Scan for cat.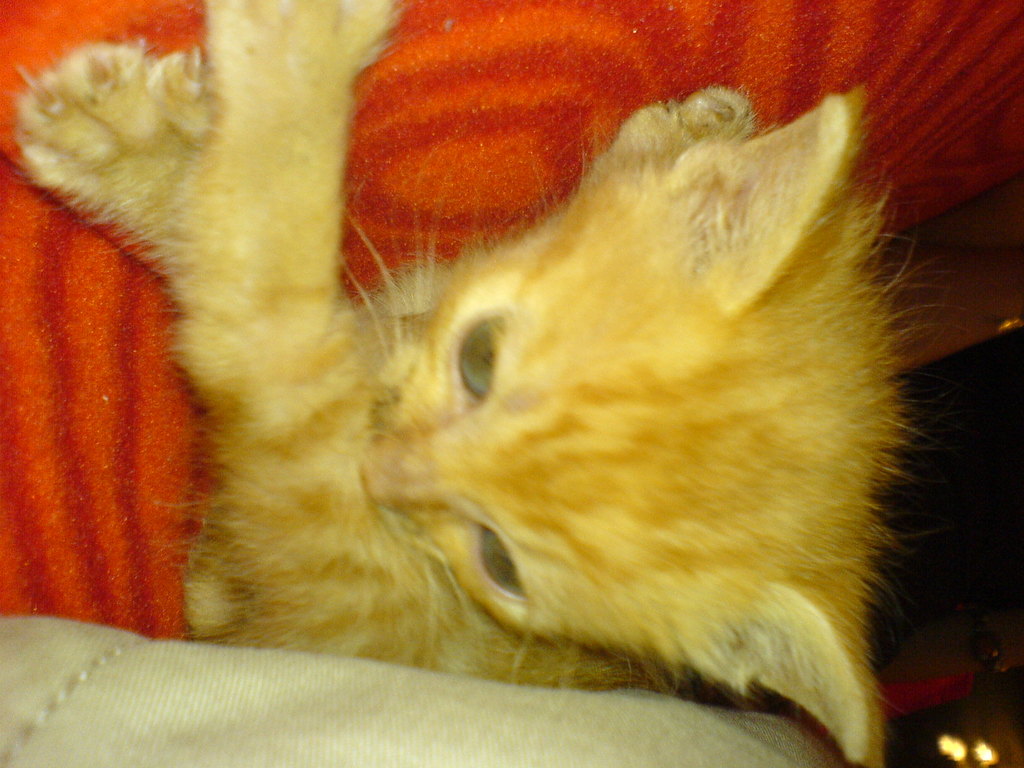
Scan result: 8:0:929:767.
